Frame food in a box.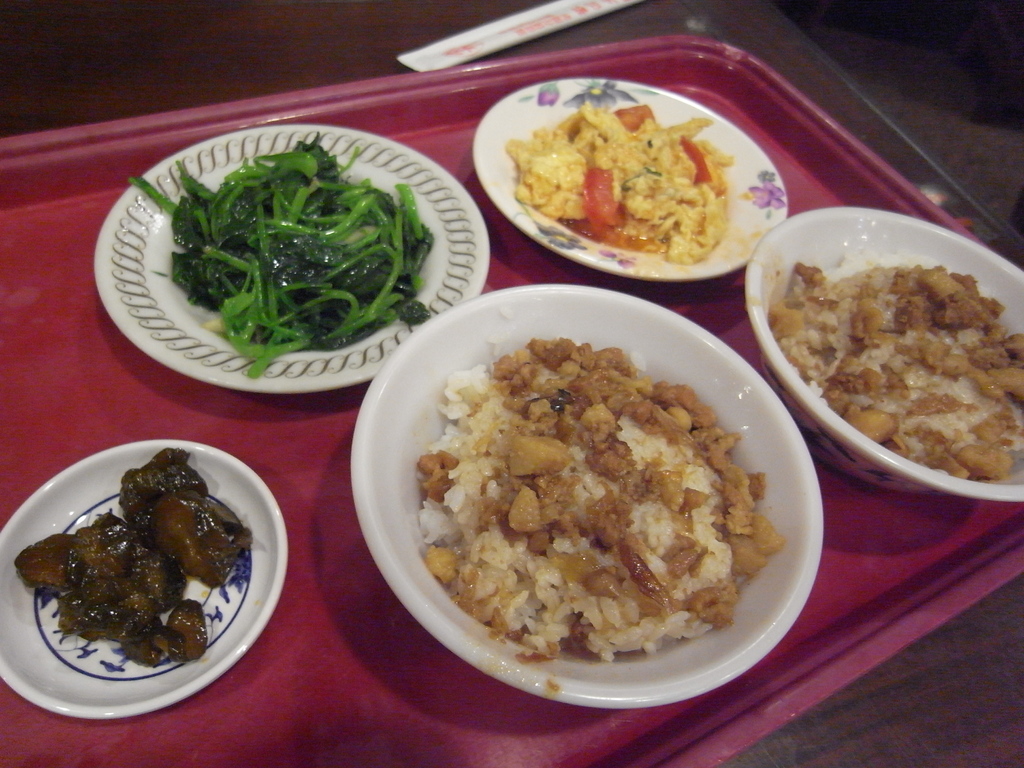
detection(387, 309, 784, 692).
